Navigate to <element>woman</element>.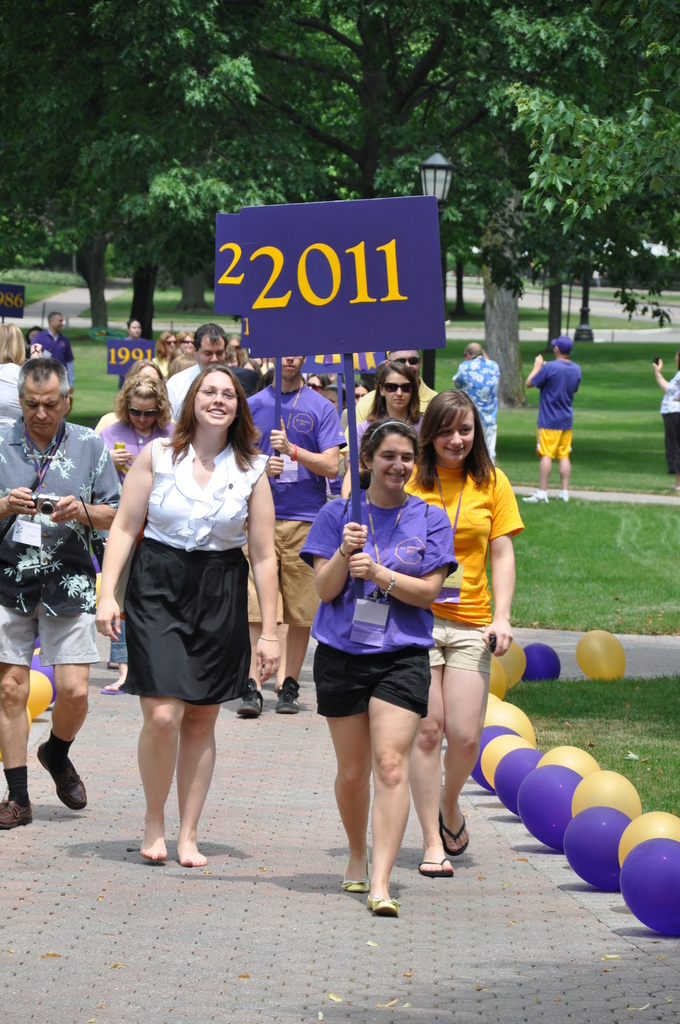
Navigation target: l=99, t=367, r=282, b=838.
